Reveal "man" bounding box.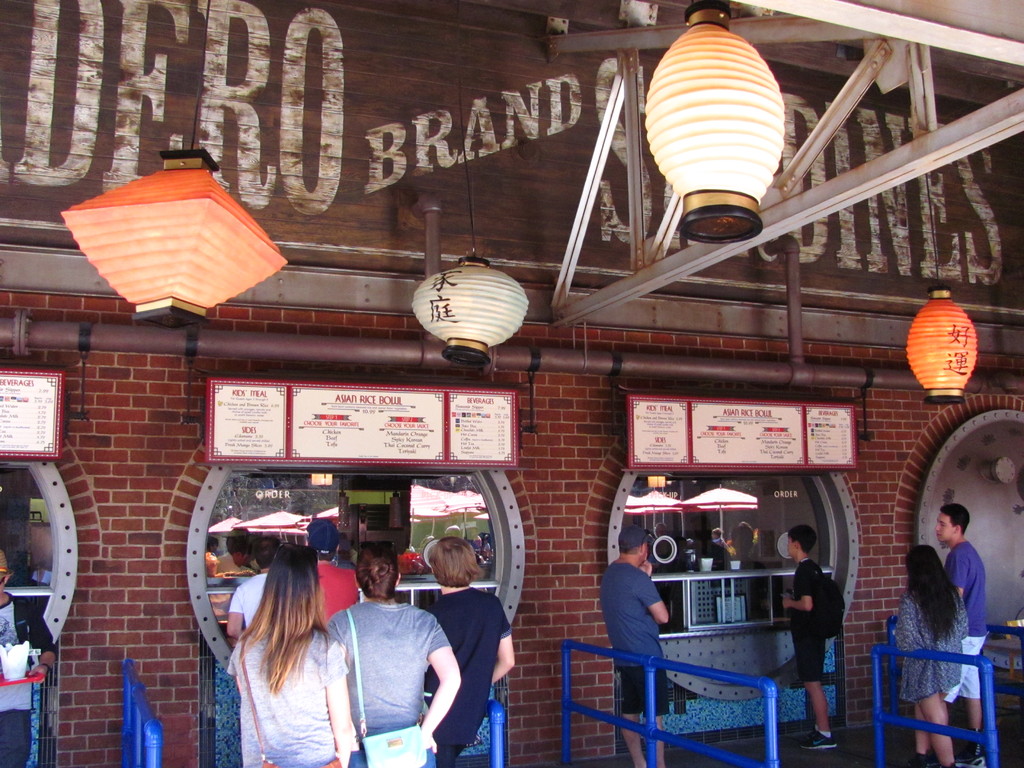
Revealed: 220/535/285/646.
